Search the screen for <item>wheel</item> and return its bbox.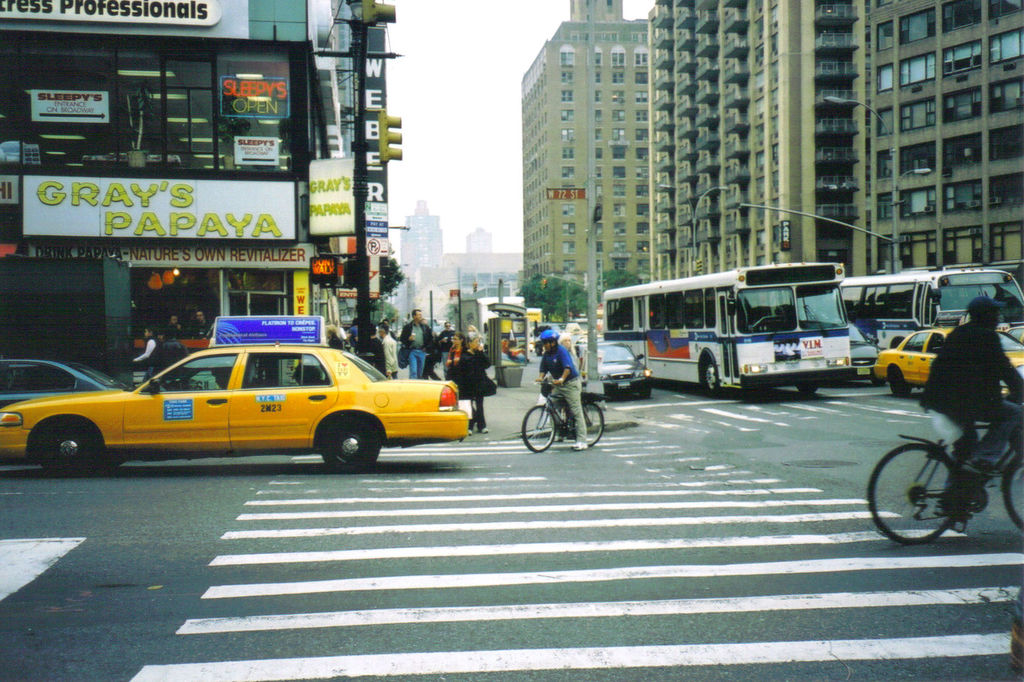
Found: box=[797, 383, 818, 399].
